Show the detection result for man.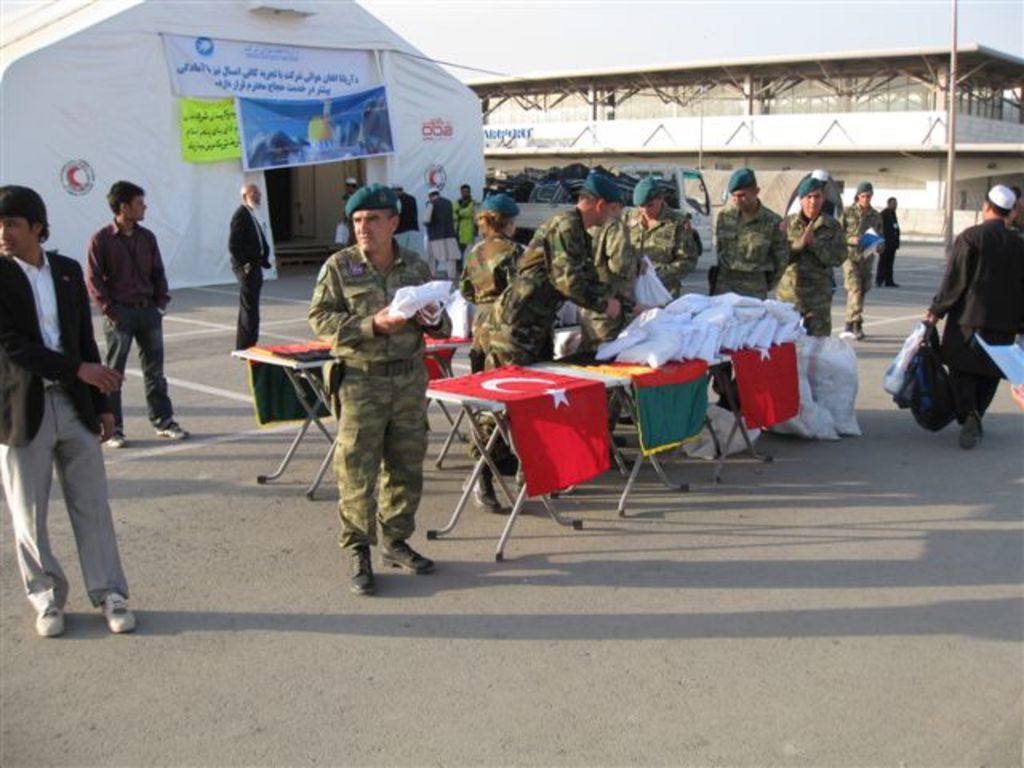
bbox=(469, 168, 642, 518).
